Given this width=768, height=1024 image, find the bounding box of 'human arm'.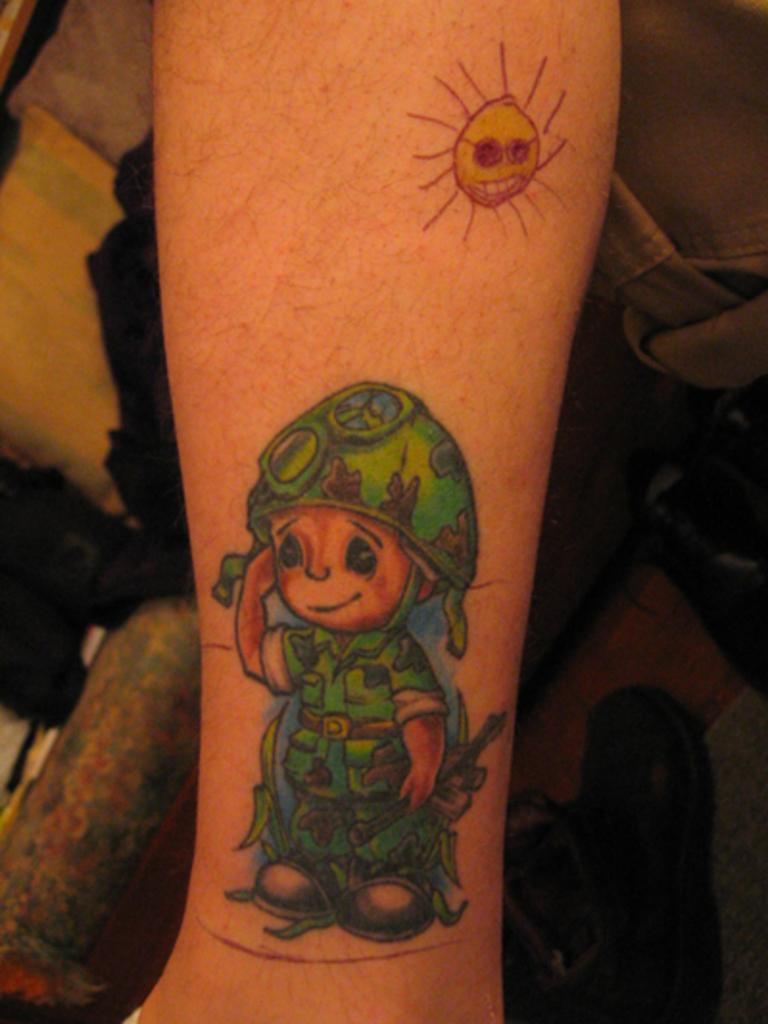
[392, 661, 453, 809].
